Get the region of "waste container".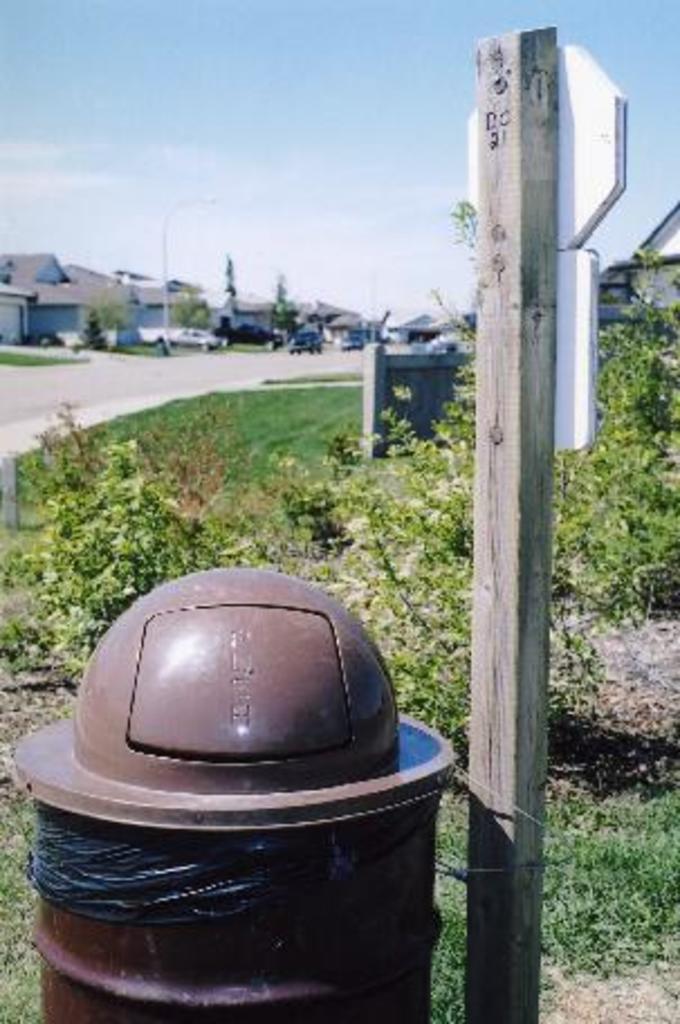
<box>9,566,458,1022</box>.
